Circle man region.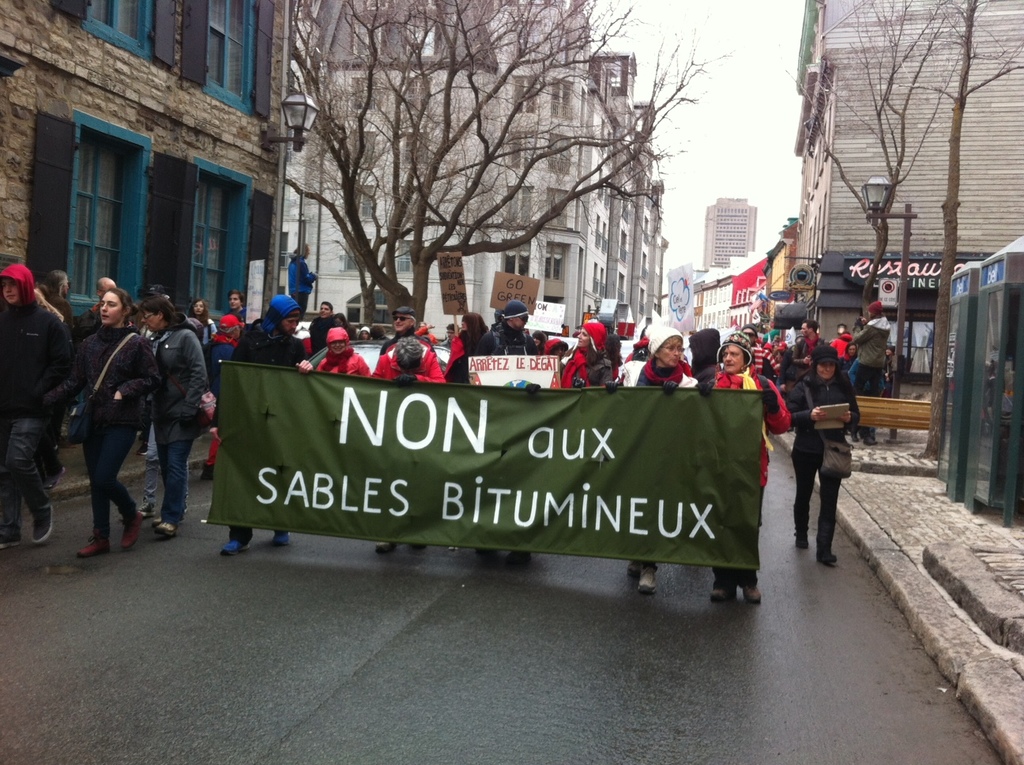
Region: <region>43, 269, 78, 331</region>.
